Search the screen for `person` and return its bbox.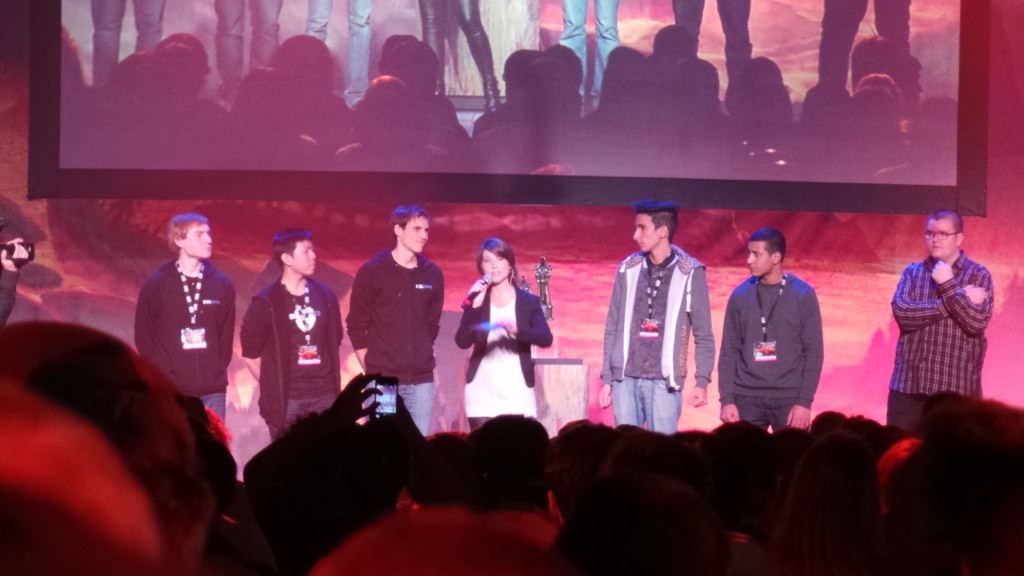
Found: <region>240, 226, 344, 435</region>.
